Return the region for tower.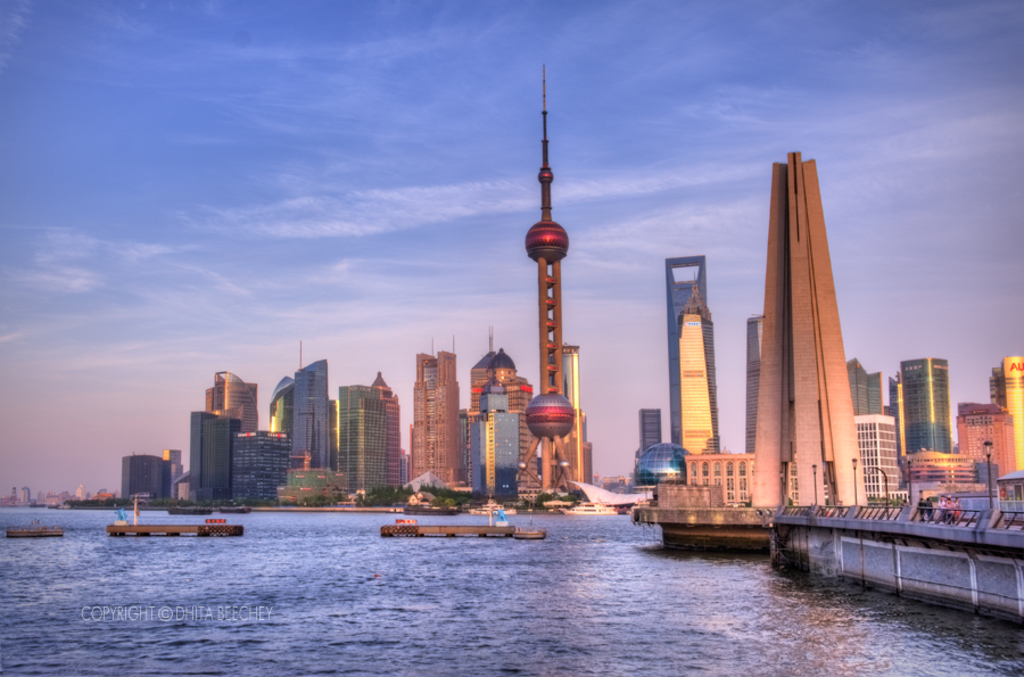
left=638, top=407, right=663, bottom=454.
